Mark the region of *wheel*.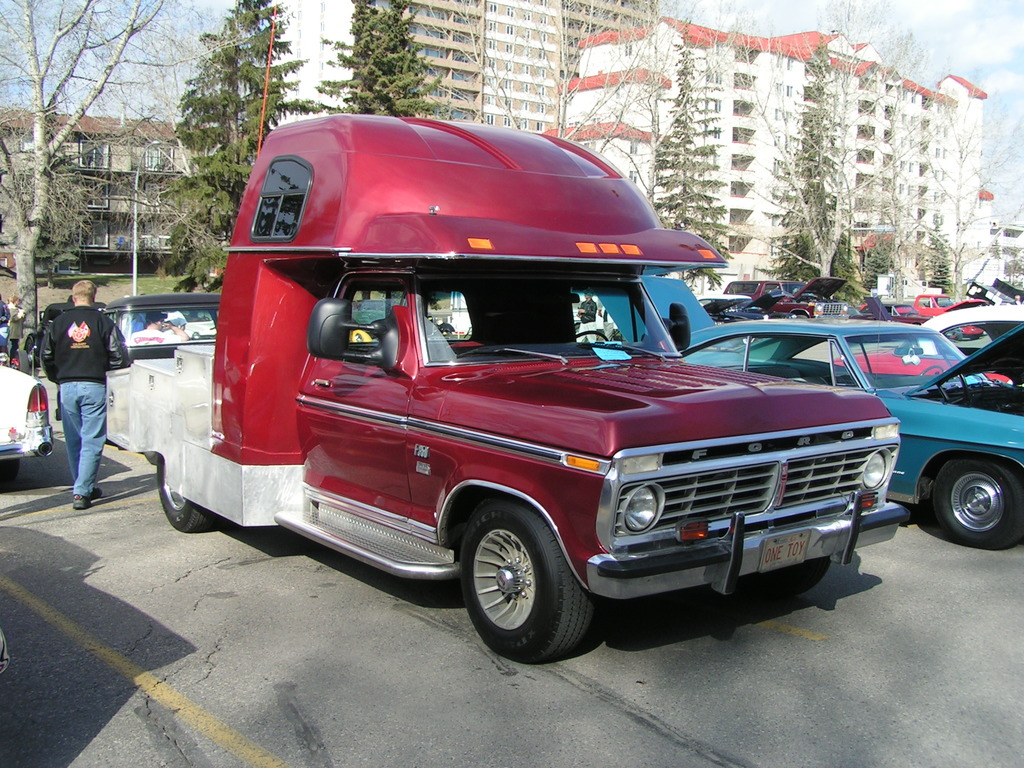
Region: locate(918, 365, 946, 375).
